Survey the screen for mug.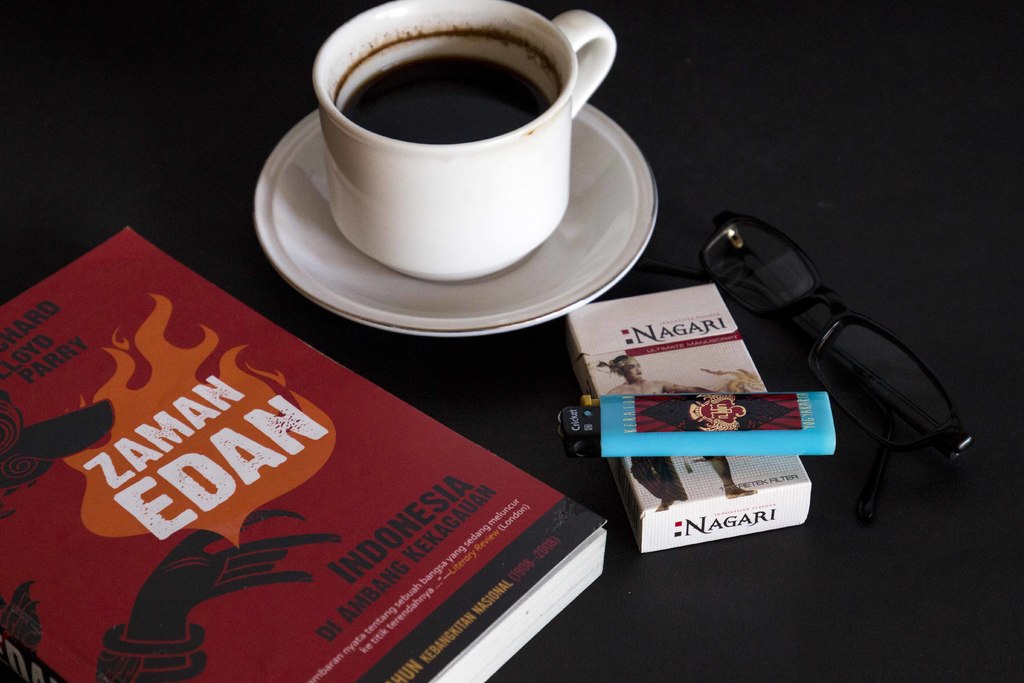
Survey found: <bbox>313, 0, 615, 281</bbox>.
